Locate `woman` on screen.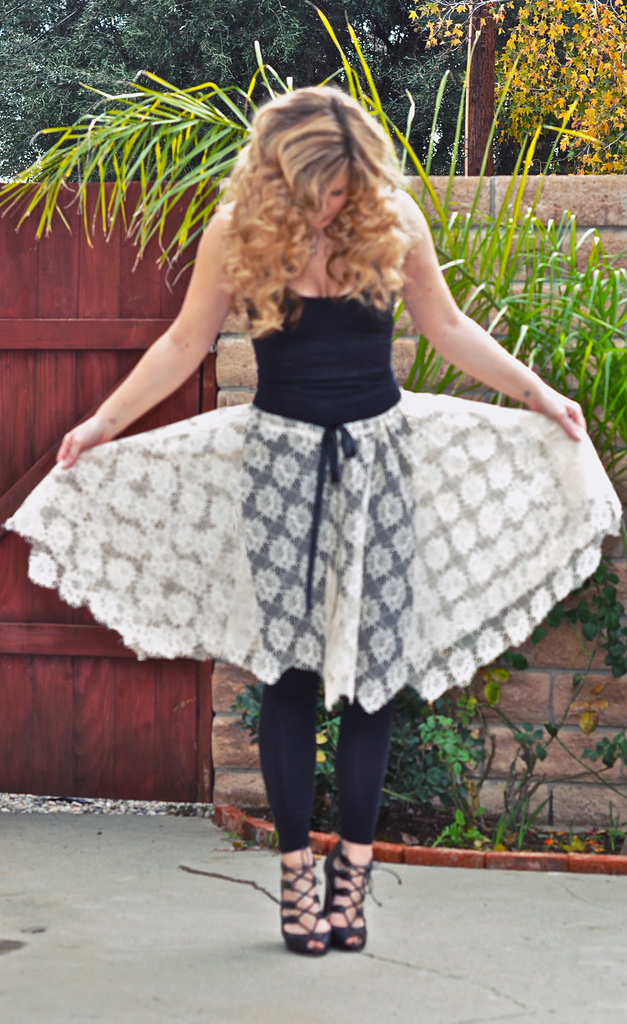
On screen at x1=39, y1=79, x2=599, y2=801.
